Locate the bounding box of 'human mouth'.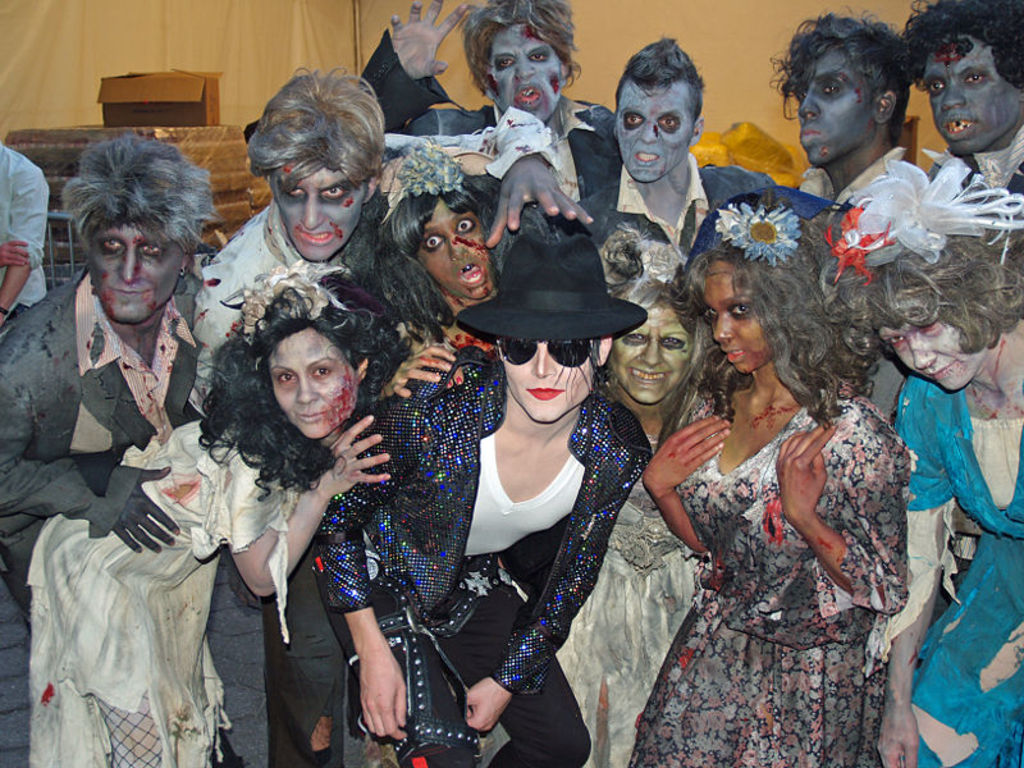
Bounding box: 529 387 566 399.
